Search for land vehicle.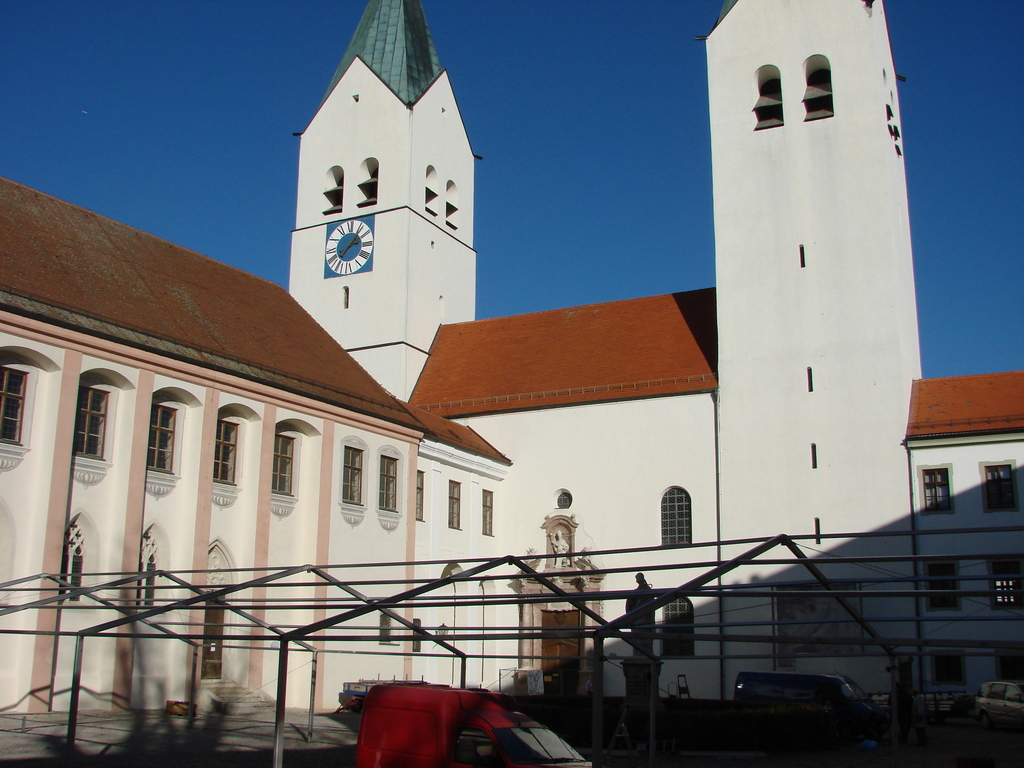
Found at 723 674 890 737.
